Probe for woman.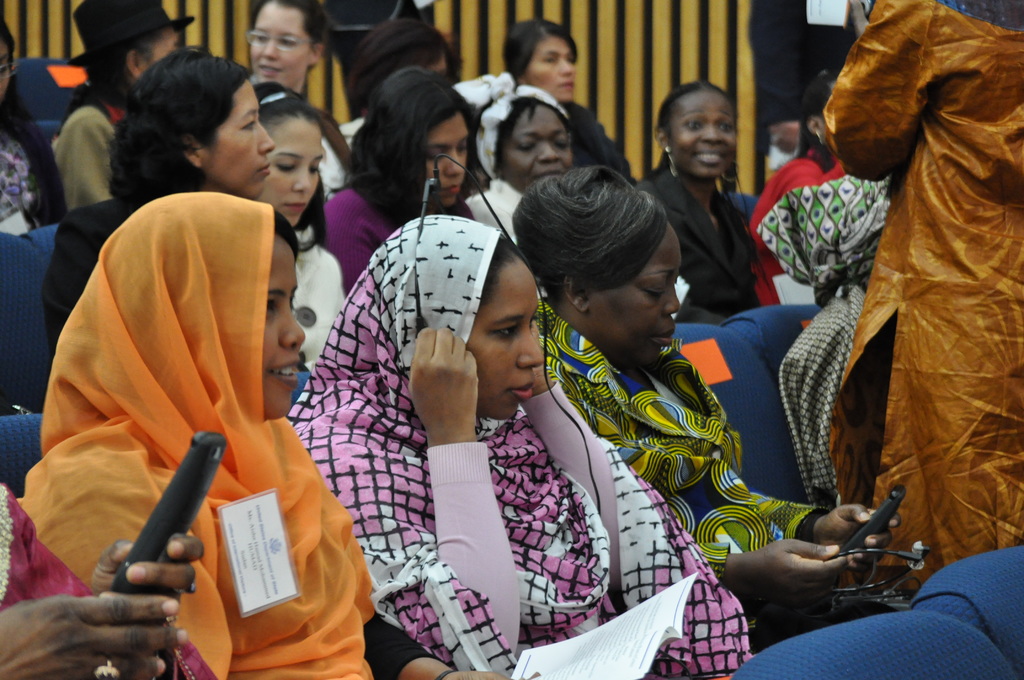
Probe result: bbox=(252, 89, 351, 378).
